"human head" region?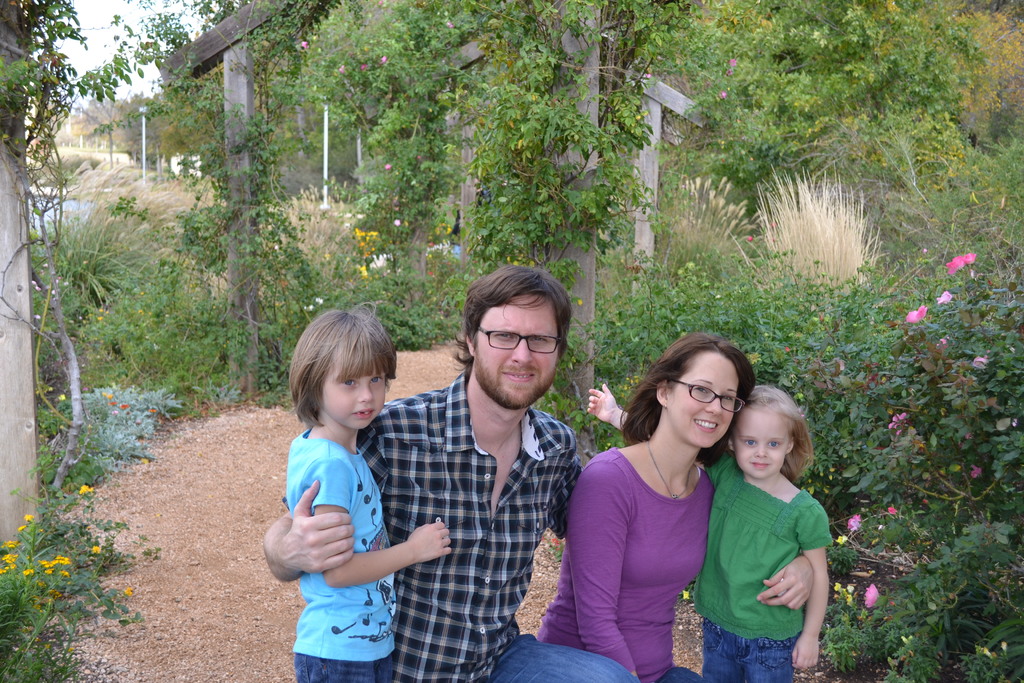
296, 306, 395, 431
